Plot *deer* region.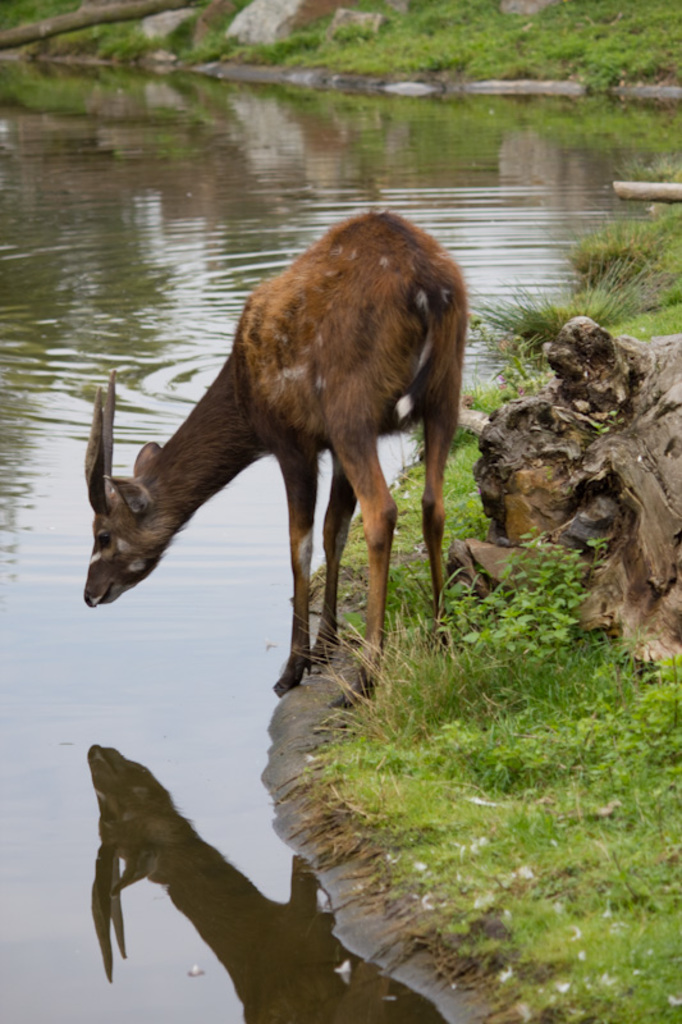
Plotted at 83:209:468:708.
